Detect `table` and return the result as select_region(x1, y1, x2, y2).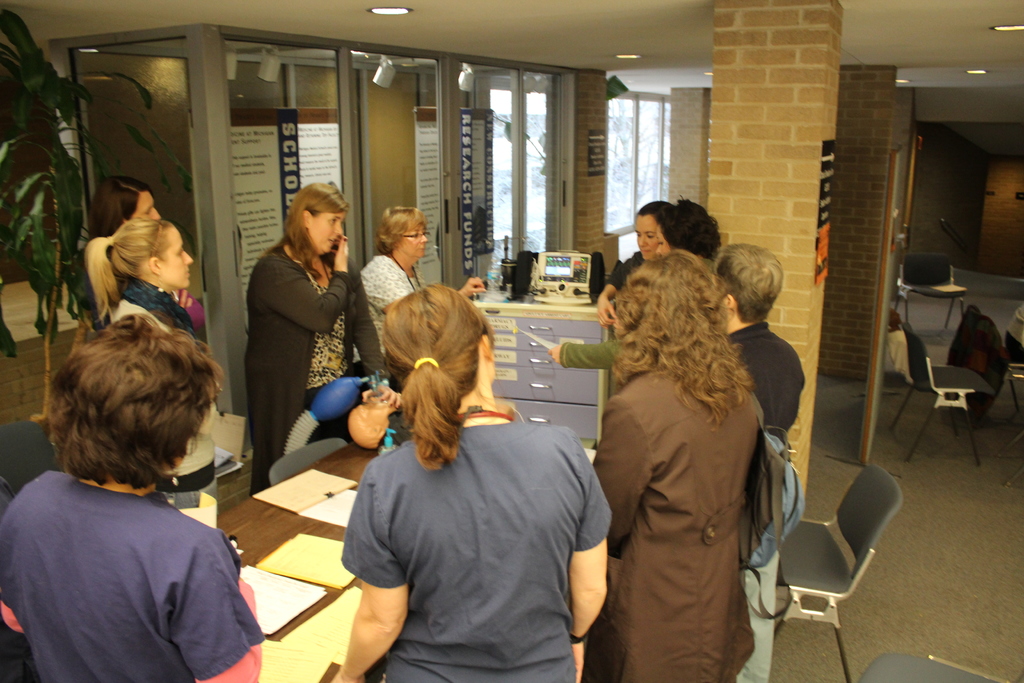
select_region(224, 438, 406, 682).
